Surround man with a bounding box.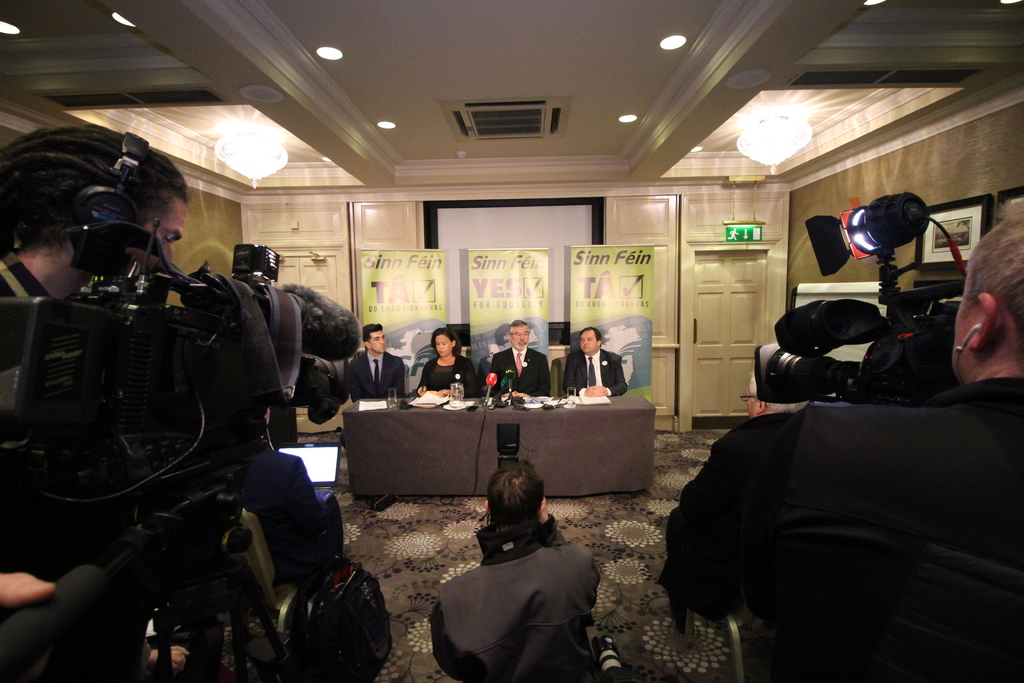
region(563, 330, 626, 395).
